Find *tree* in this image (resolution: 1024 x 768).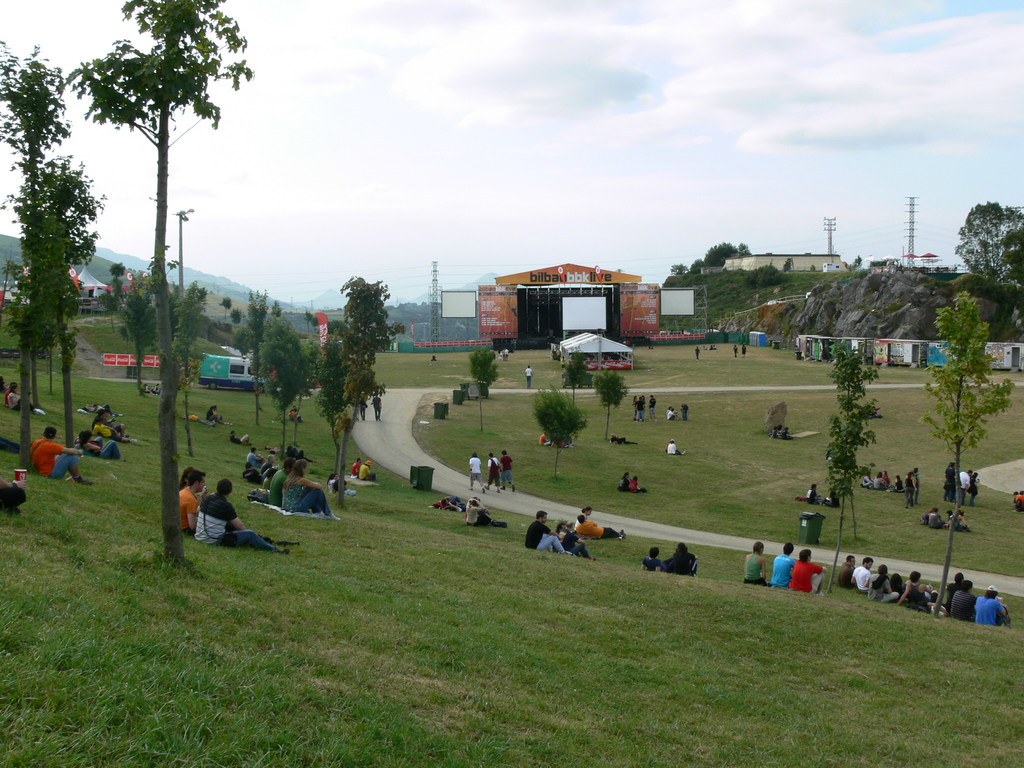
x1=561 y1=349 x2=590 y2=405.
